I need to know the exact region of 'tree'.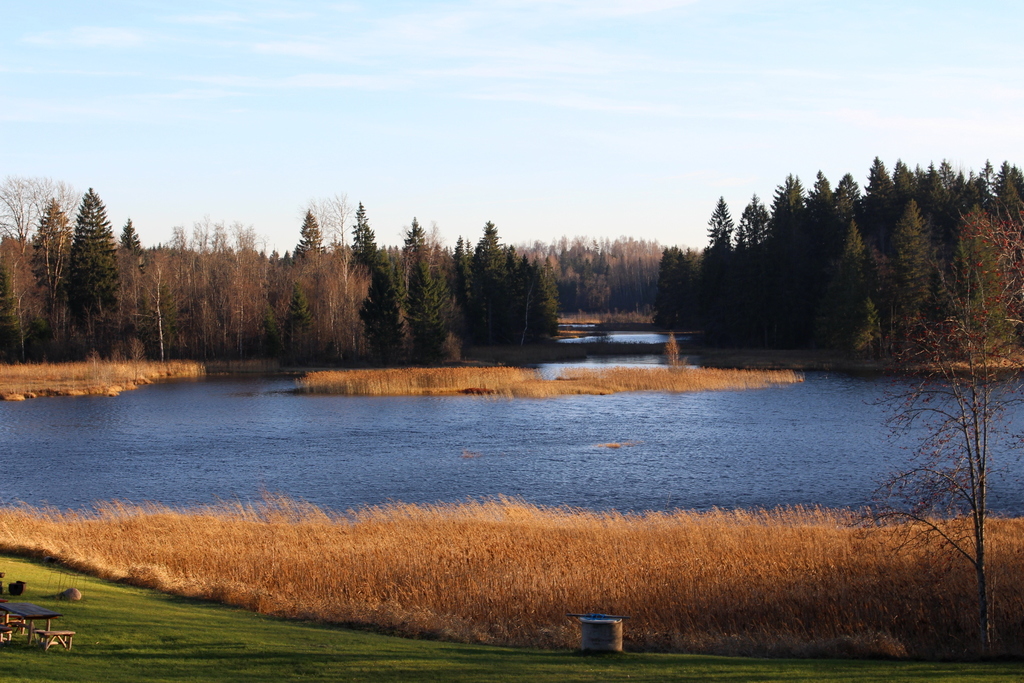
Region: 884:168:918:208.
